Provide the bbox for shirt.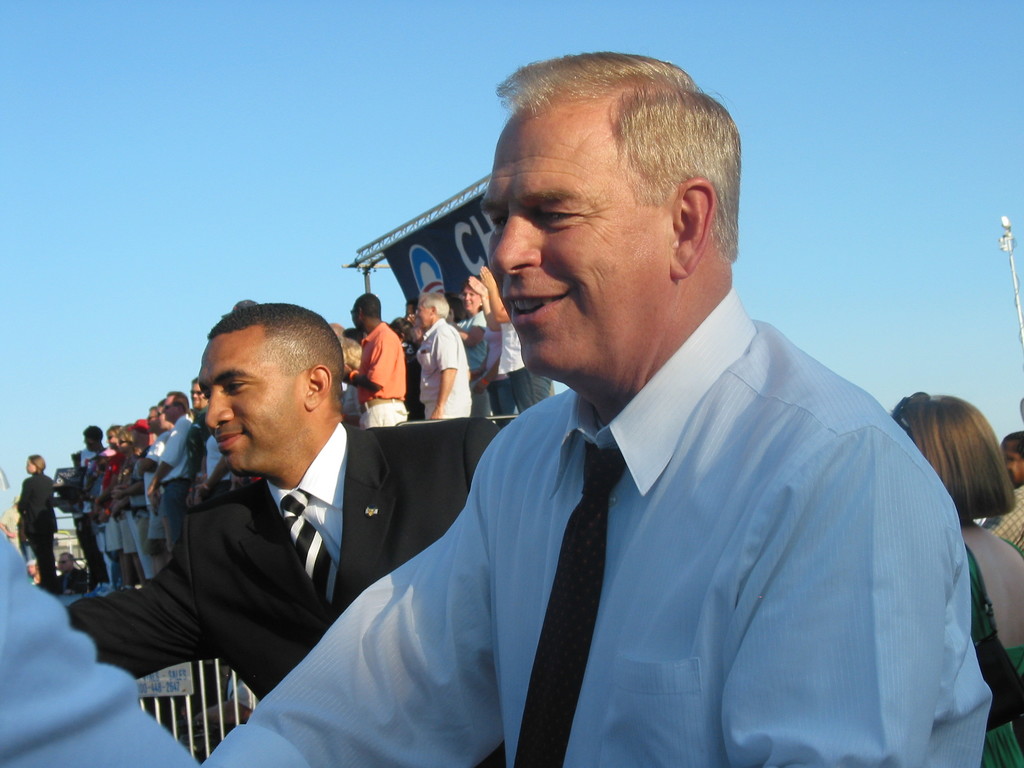
981, 484, 1023, 552.
